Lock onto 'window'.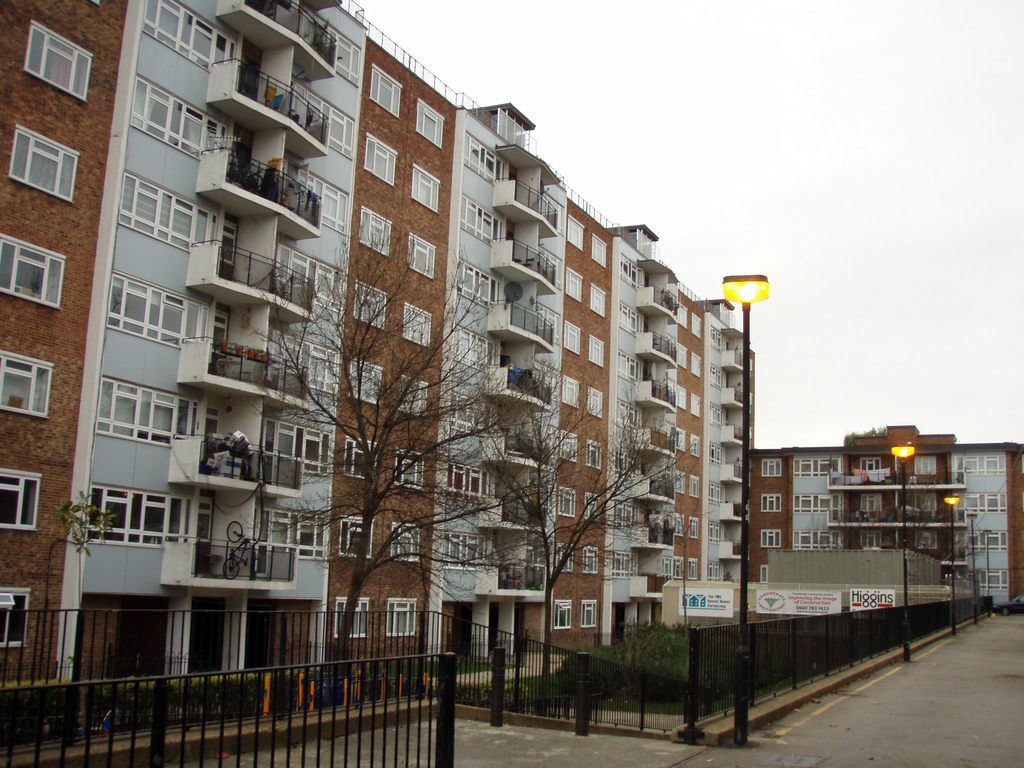
Locked: select_region(553, 598, 570, 630).
